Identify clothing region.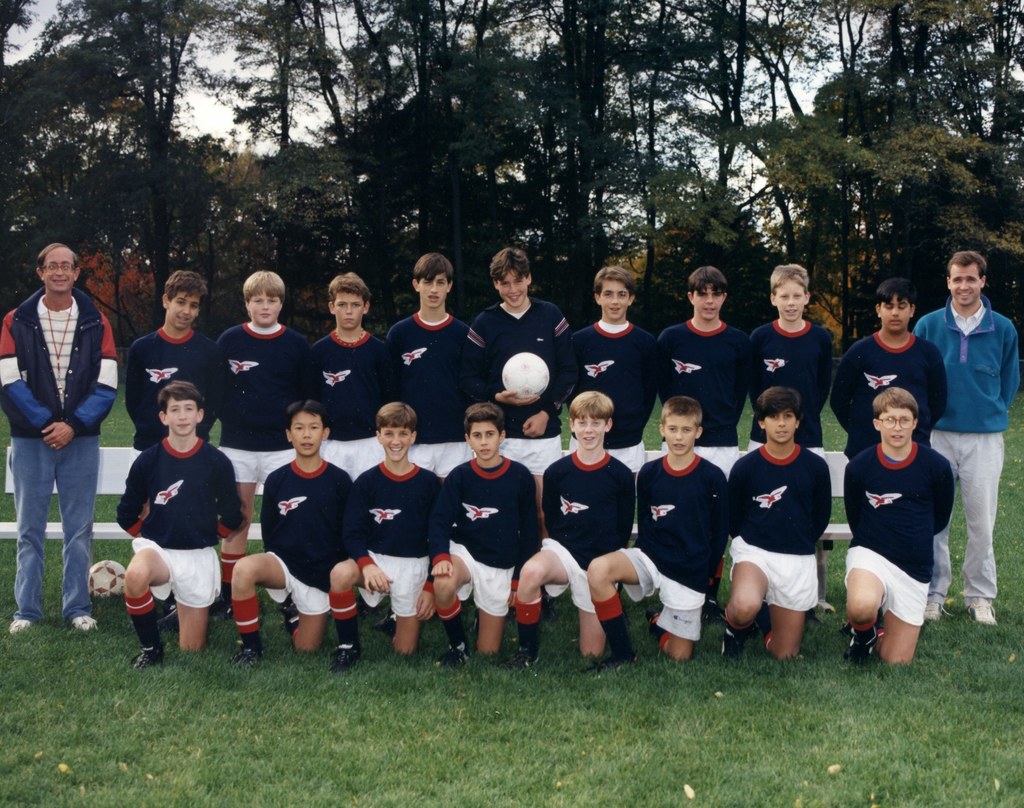
Region: 0,286,115,612.
